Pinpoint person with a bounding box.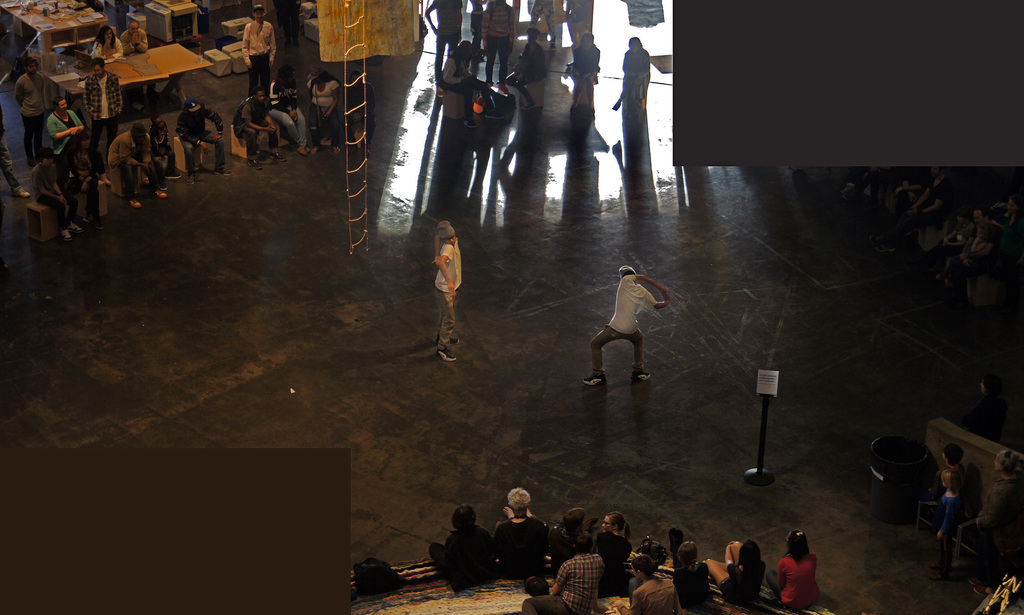
bbox=(506, 22, 555, 156).
